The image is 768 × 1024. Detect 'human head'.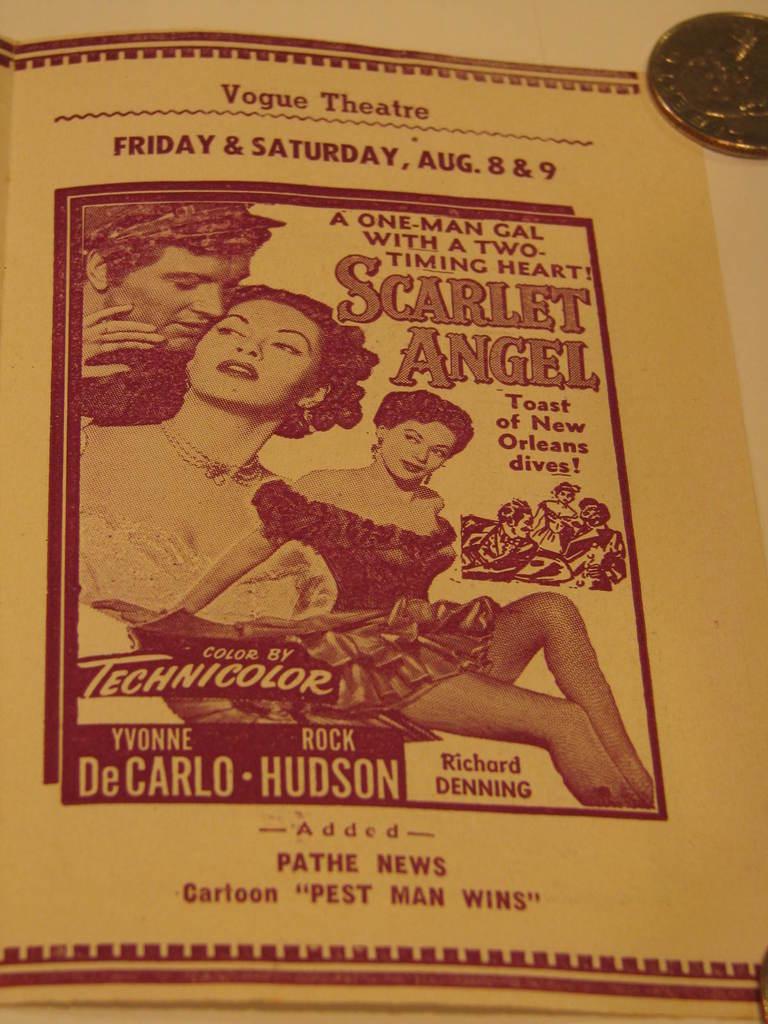
Detection: bbox=[171, 273, 324, 420].
